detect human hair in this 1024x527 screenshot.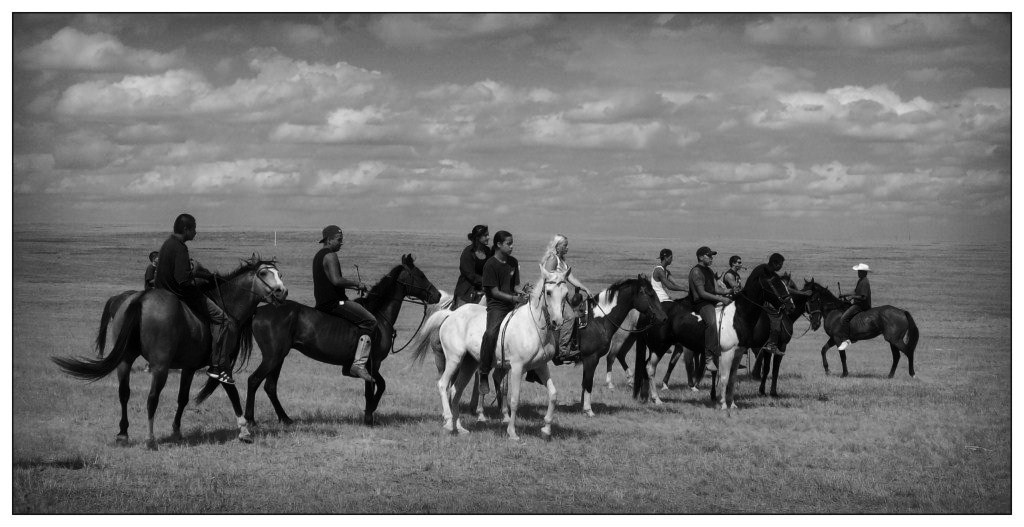
Detection: locate(173, 210, 197, 231).
